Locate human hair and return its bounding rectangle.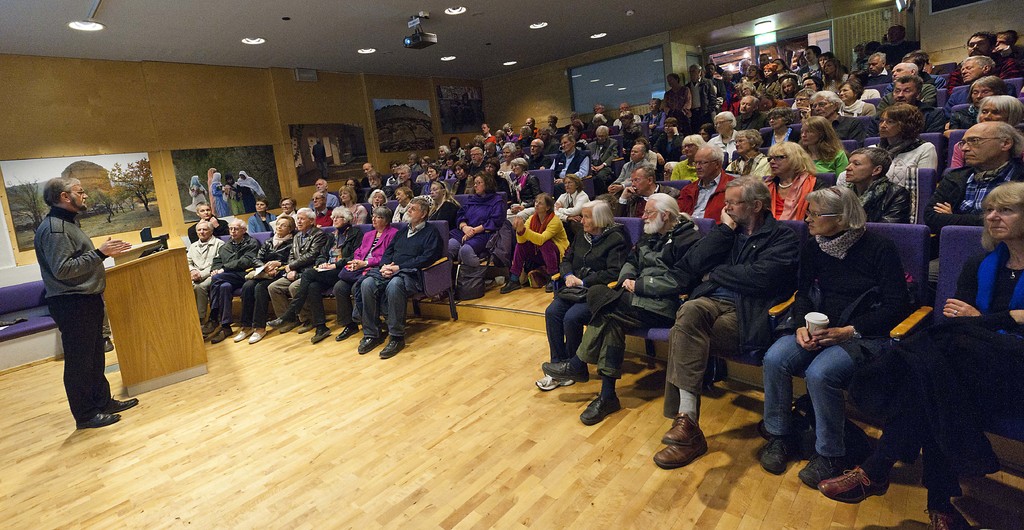
(x1=636, y1=138, x2=650, y2=149).
